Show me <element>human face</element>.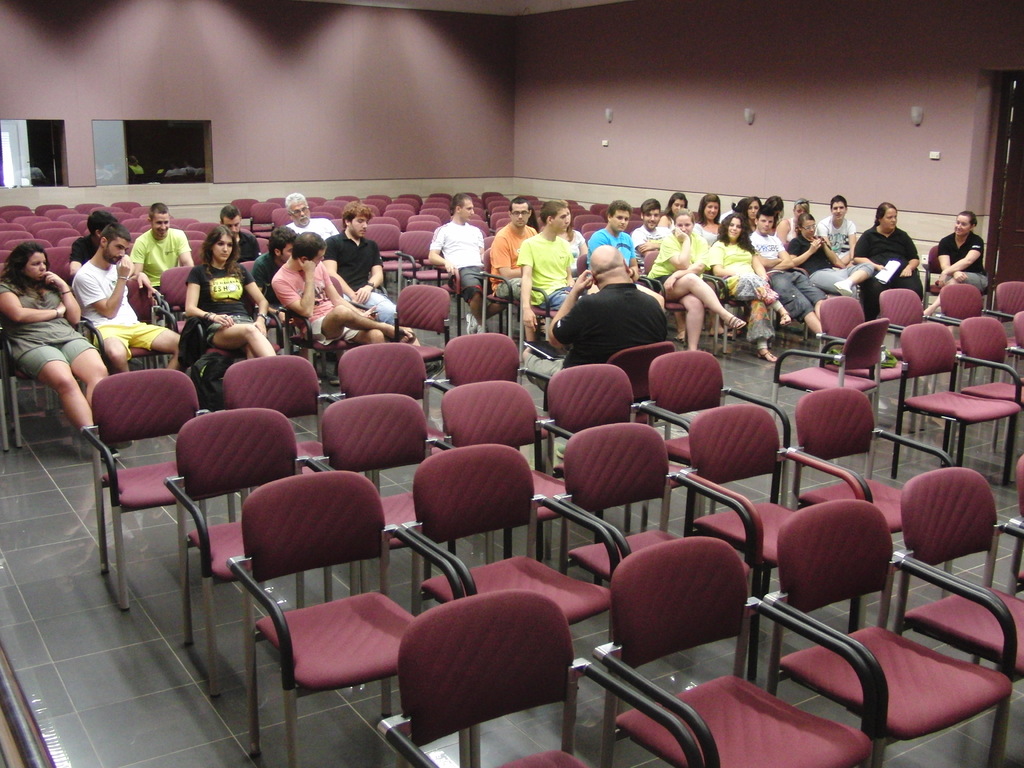
<element>human face</element> is here: {"left": 705, "top": 198, "right": 721, "bottom": 221}.
